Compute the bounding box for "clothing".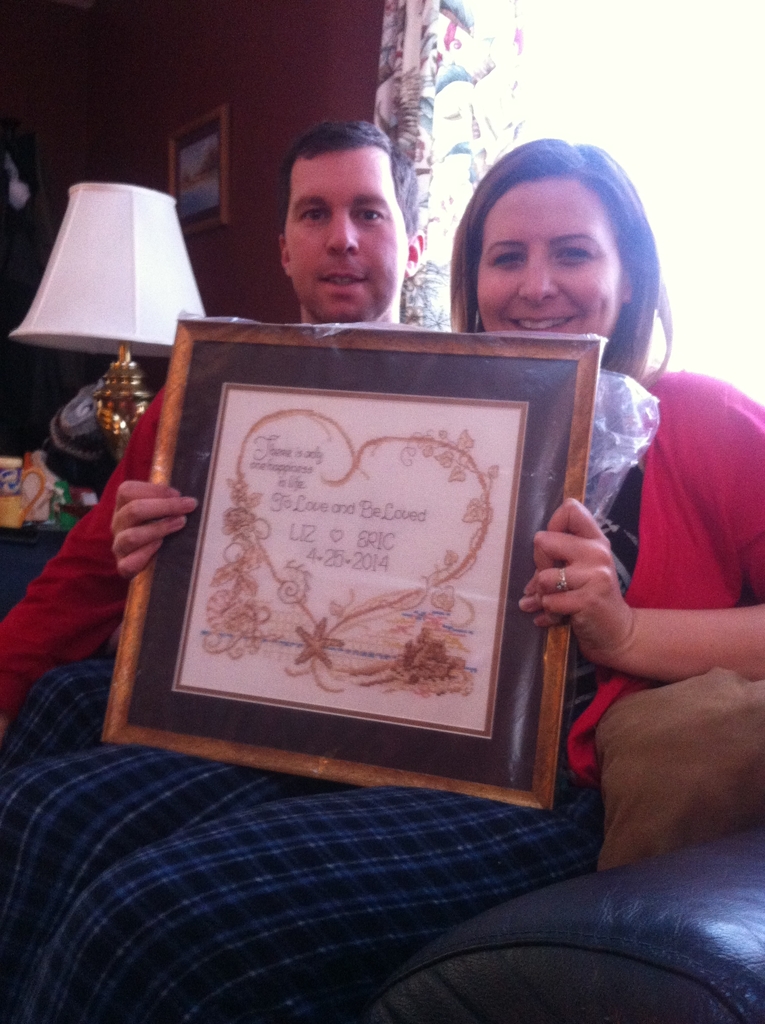
<region>0, 364, 764, 1023</region>.
